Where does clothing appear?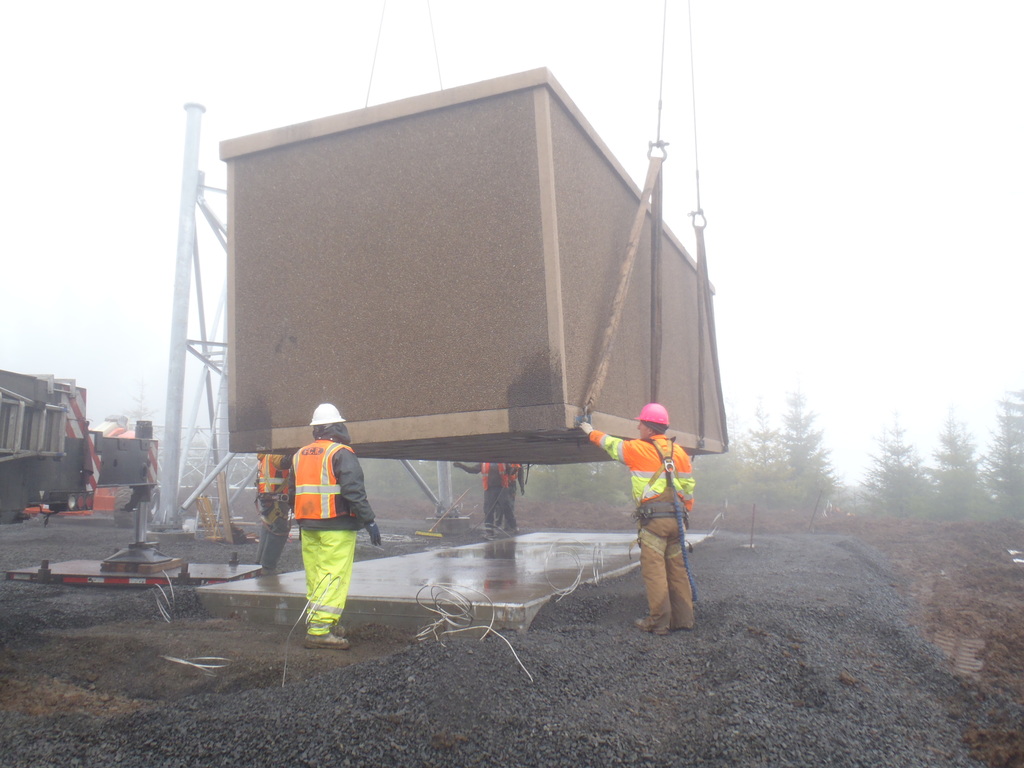
Appears at (x1=256, y1=452, x2=294, y2=569).
